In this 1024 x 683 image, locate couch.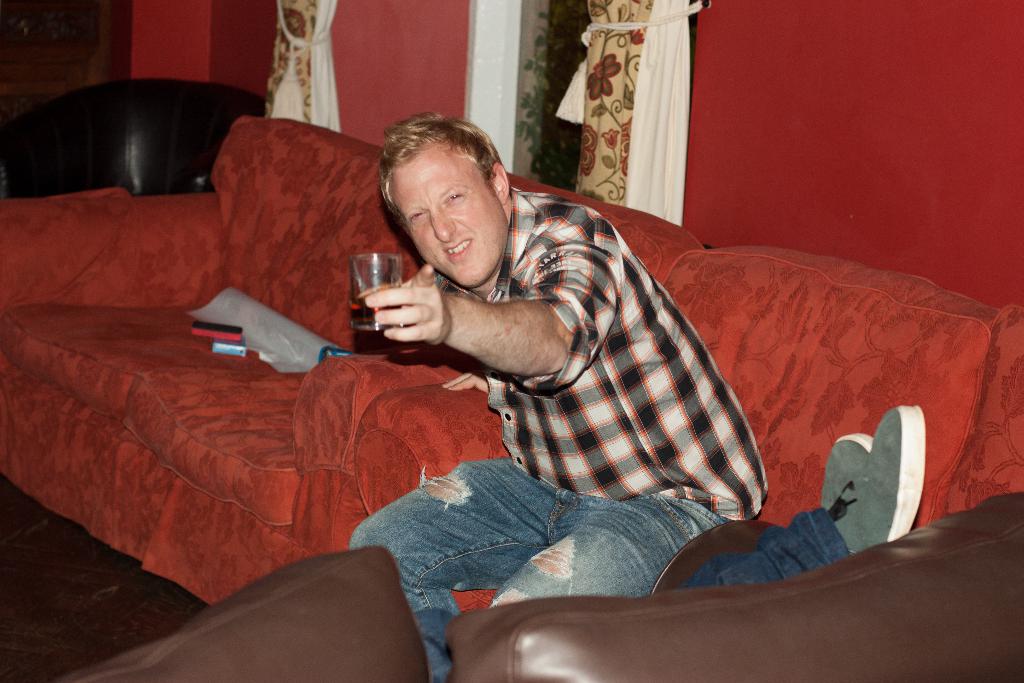
Bounding box: {"x1": 0, "y1": 114, "x2": 1023, "y2": 606}.
